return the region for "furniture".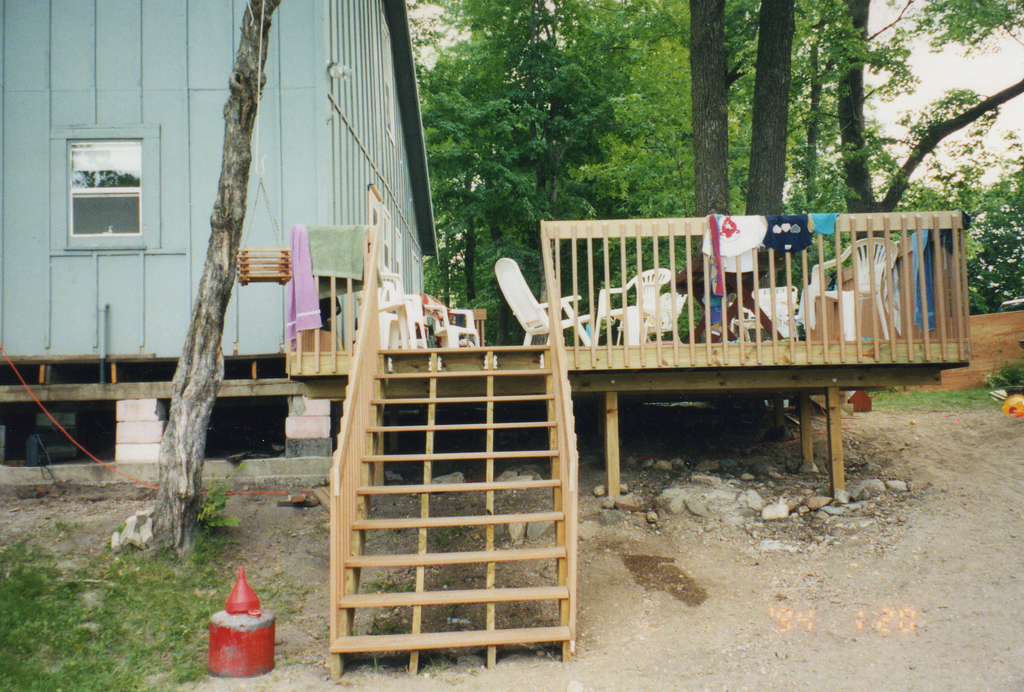
BBox(419, 291, 477, 351).
